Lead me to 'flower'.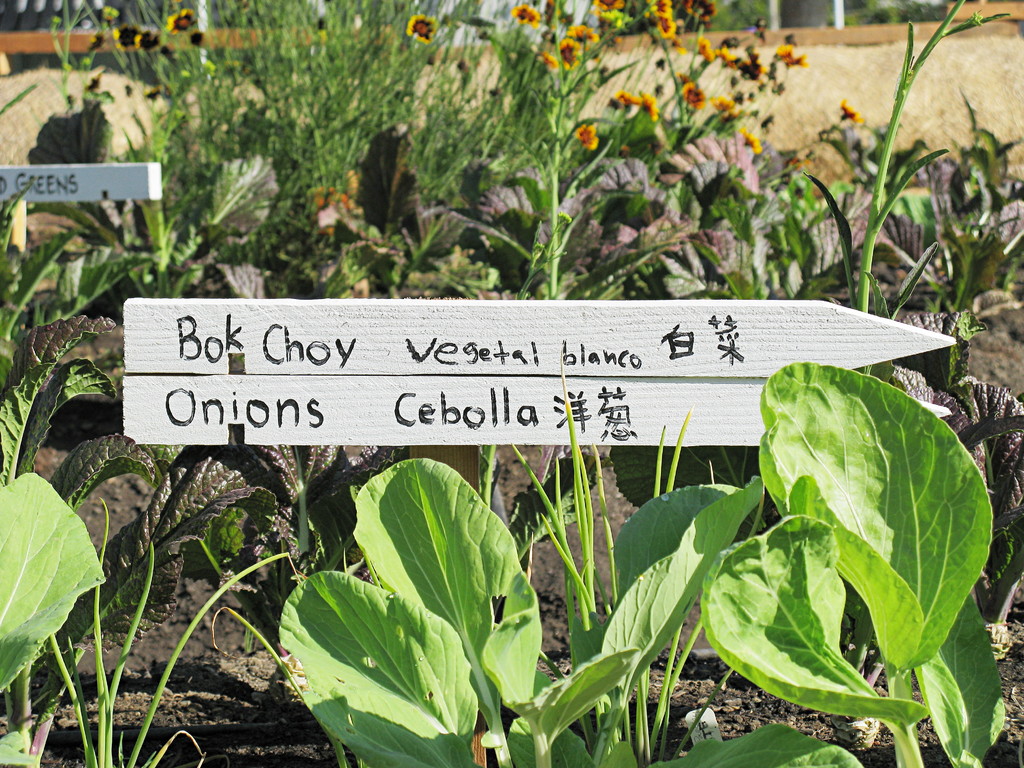
Lead to bbox=[771, 45, 803, 66].
